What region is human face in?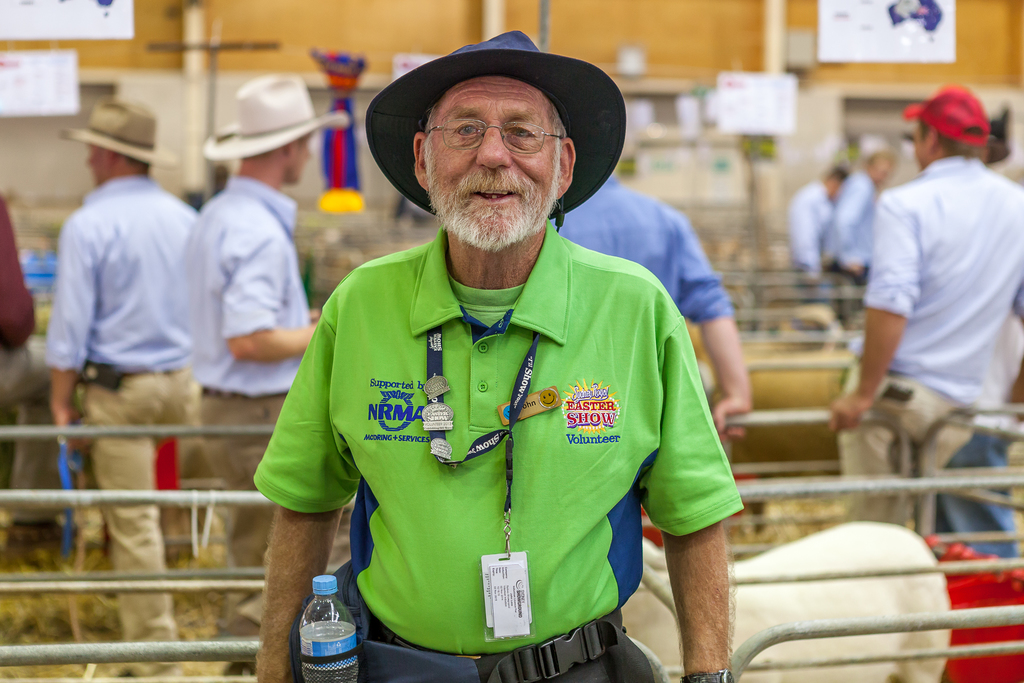
locate(86, 142, 109, 186).
